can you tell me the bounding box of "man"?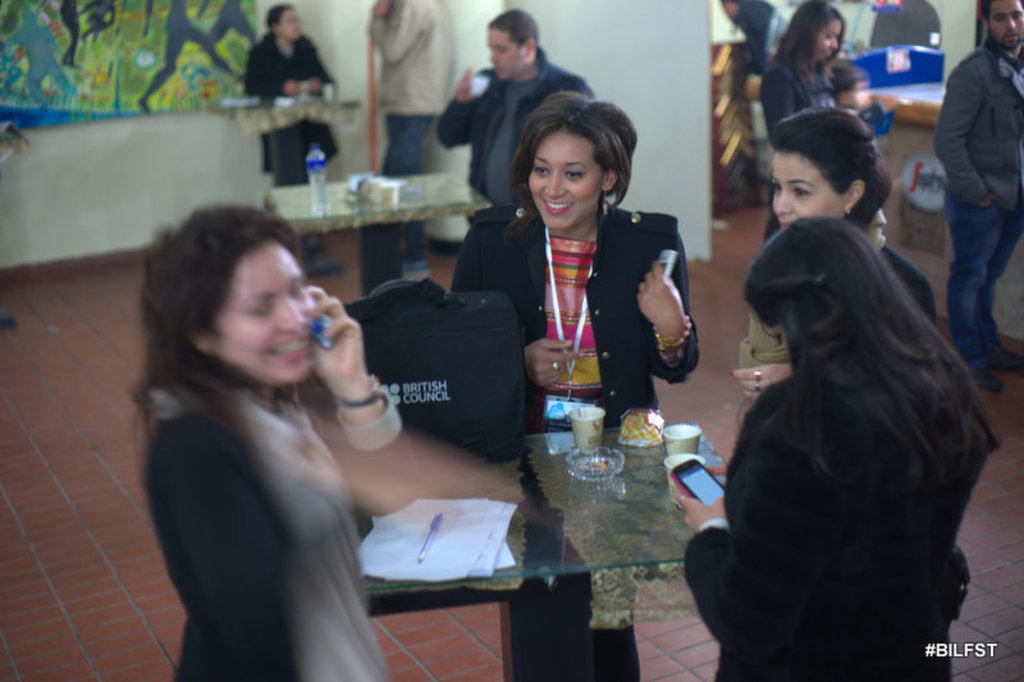
(left=717, top=0, right=782, bottom=192).
